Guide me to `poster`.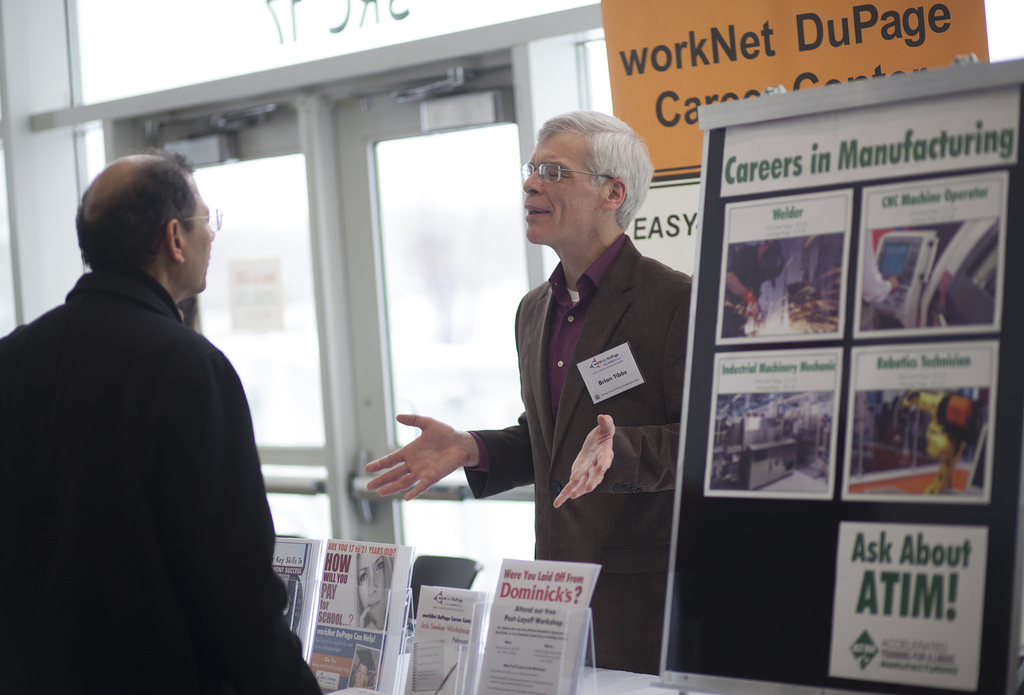
Guidance: x1=409, y1=587, x2=481, y2=691.
